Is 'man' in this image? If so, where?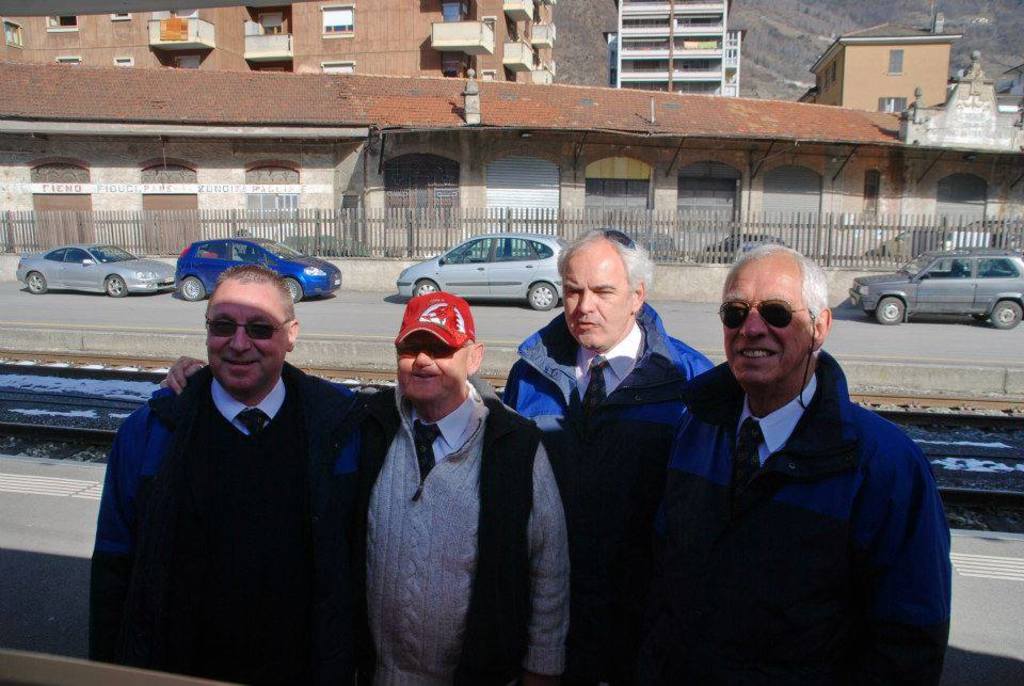
Yes, at 623/244/958/685.
